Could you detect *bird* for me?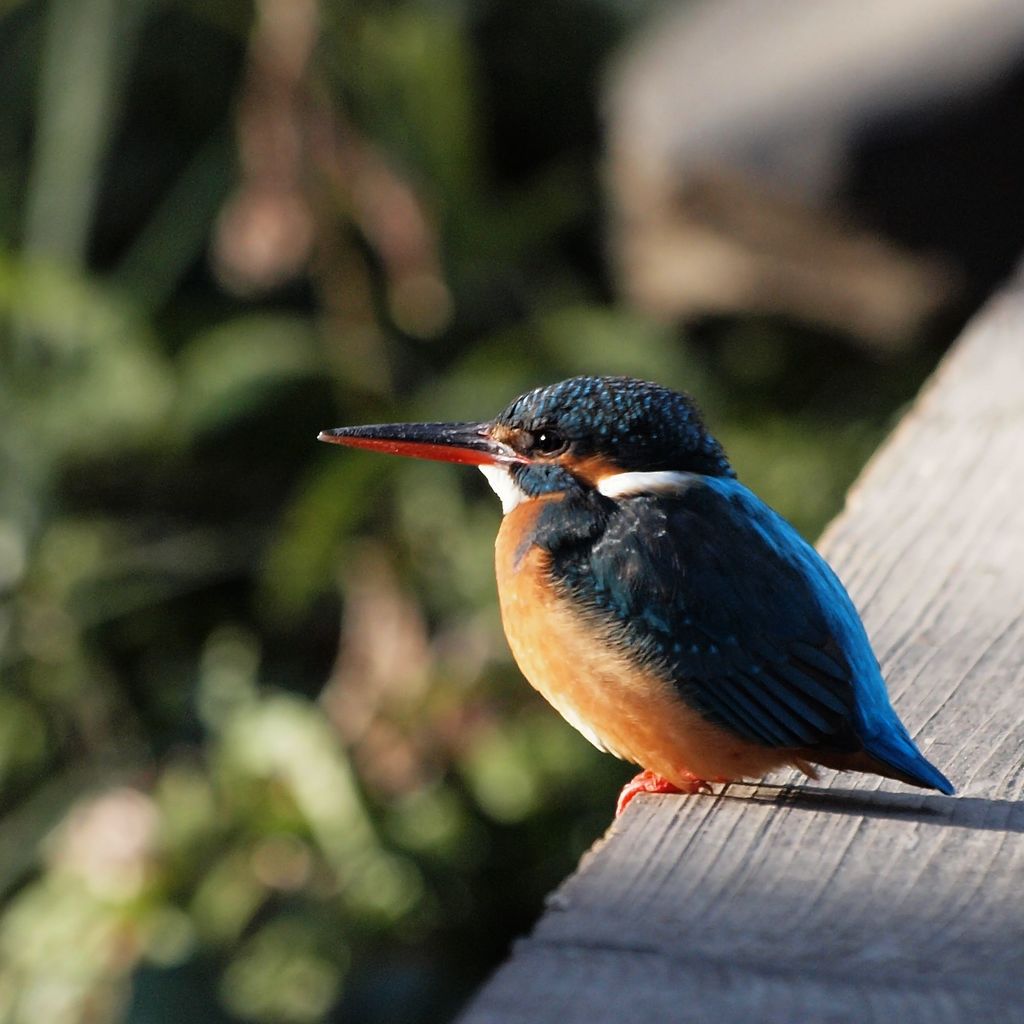
Detection result: <bbox>300, 380, 979, 835</bbox>.
